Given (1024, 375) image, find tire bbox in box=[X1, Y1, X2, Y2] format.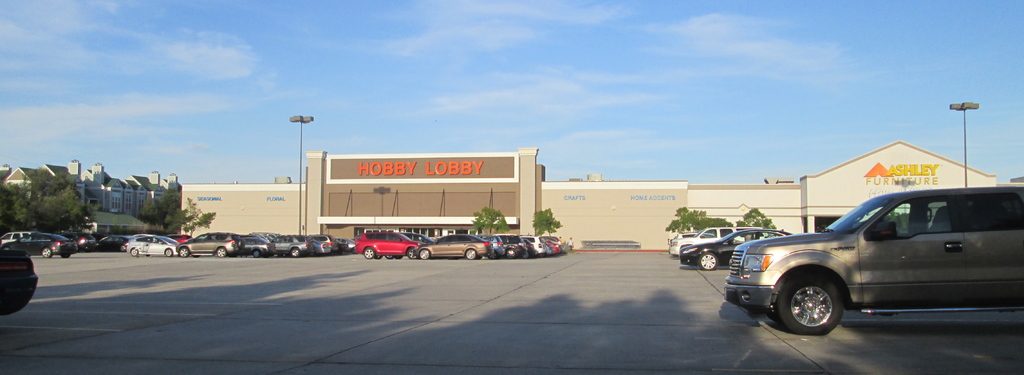
box=[408, 248, 412, 260].
